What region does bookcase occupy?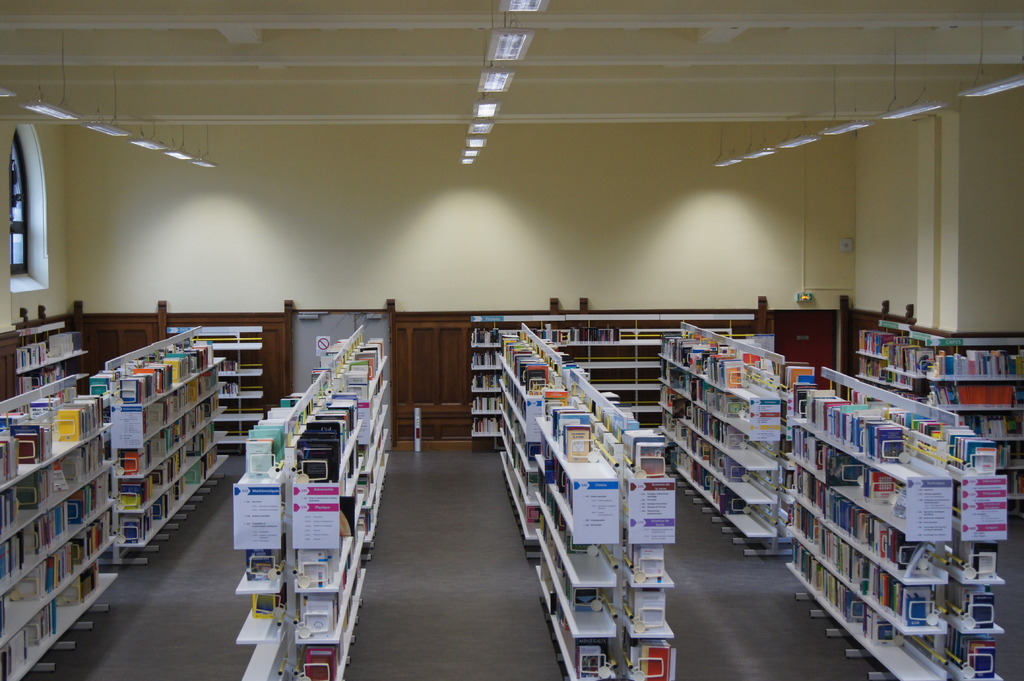
pyautogui.locateOnScreen(653, 319, 804, 553).
